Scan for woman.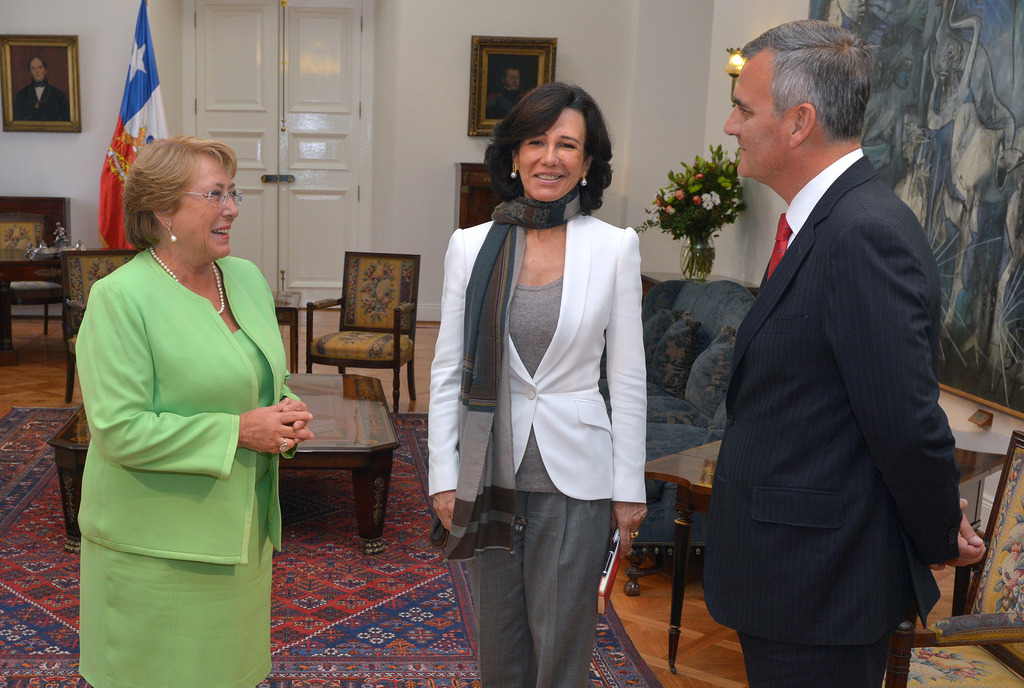
Scan result: detection(424, 83, 646, 687).
